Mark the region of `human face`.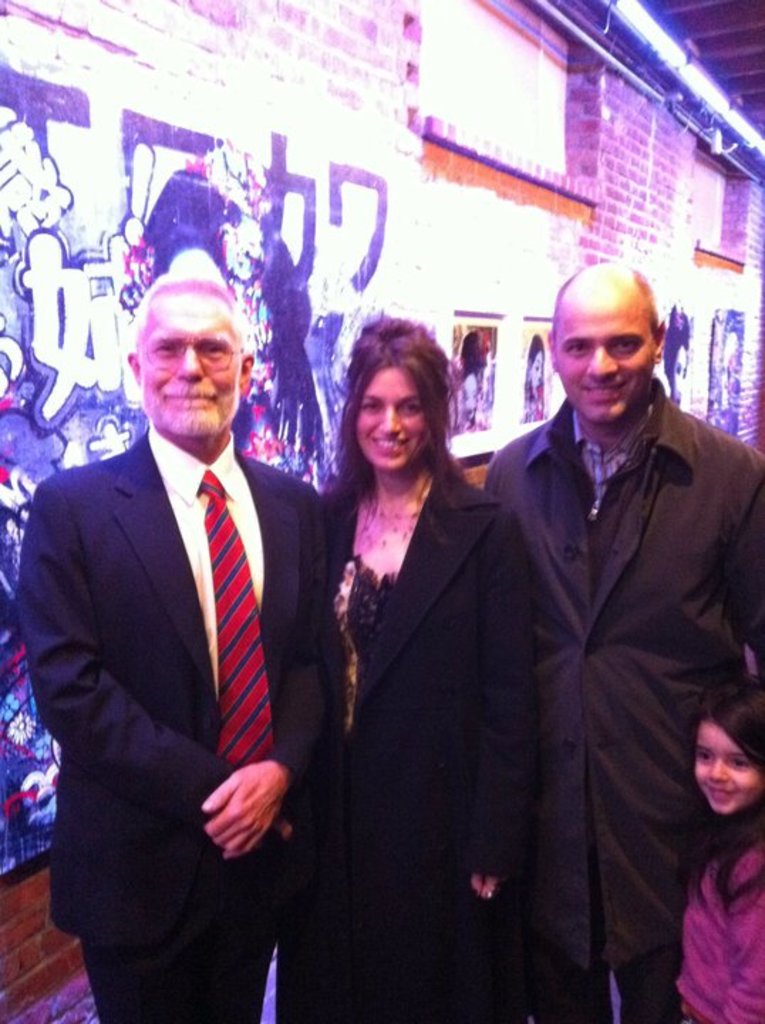
Region: (left=525, top=348, right=545, bottom=394).
